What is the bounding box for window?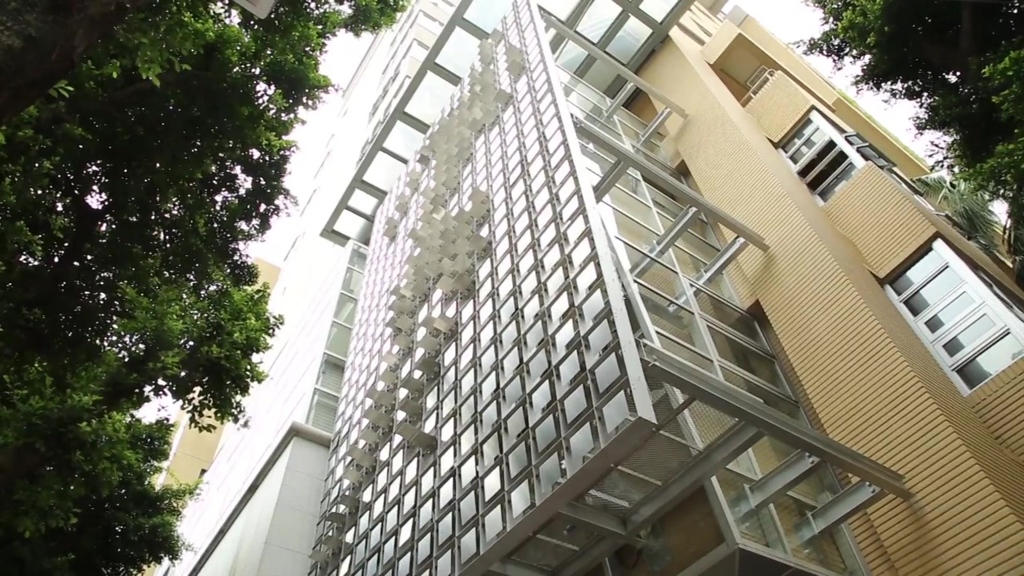
BBox(878, 238, 1023, 402).
